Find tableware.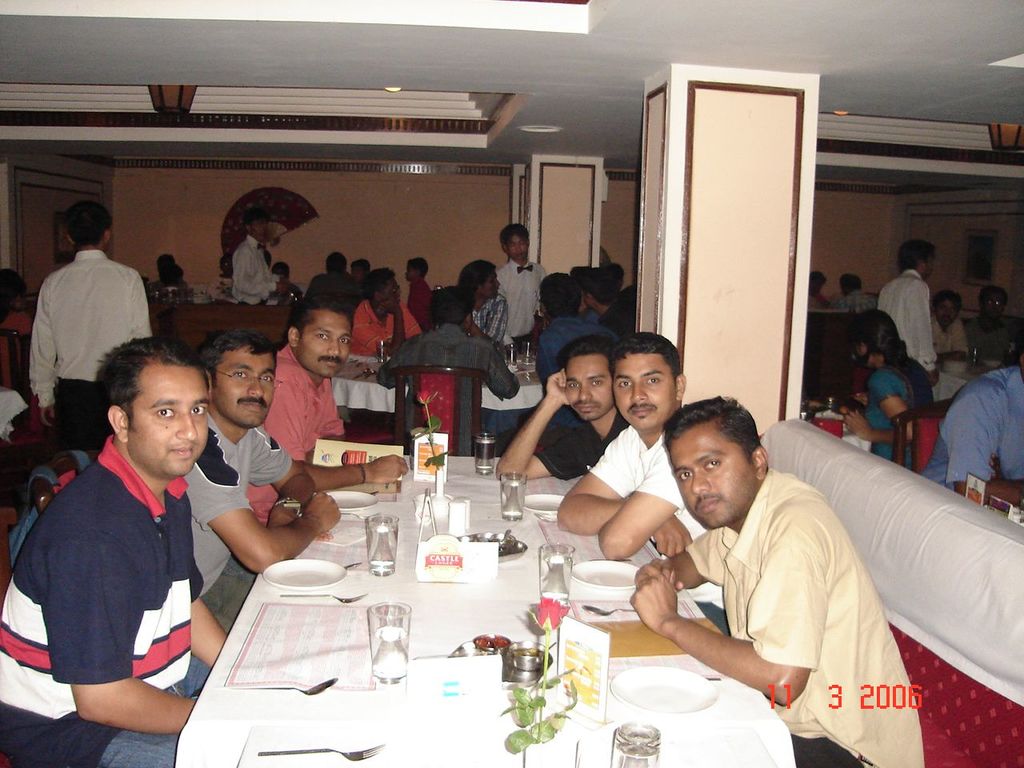
500/641/567/737.
